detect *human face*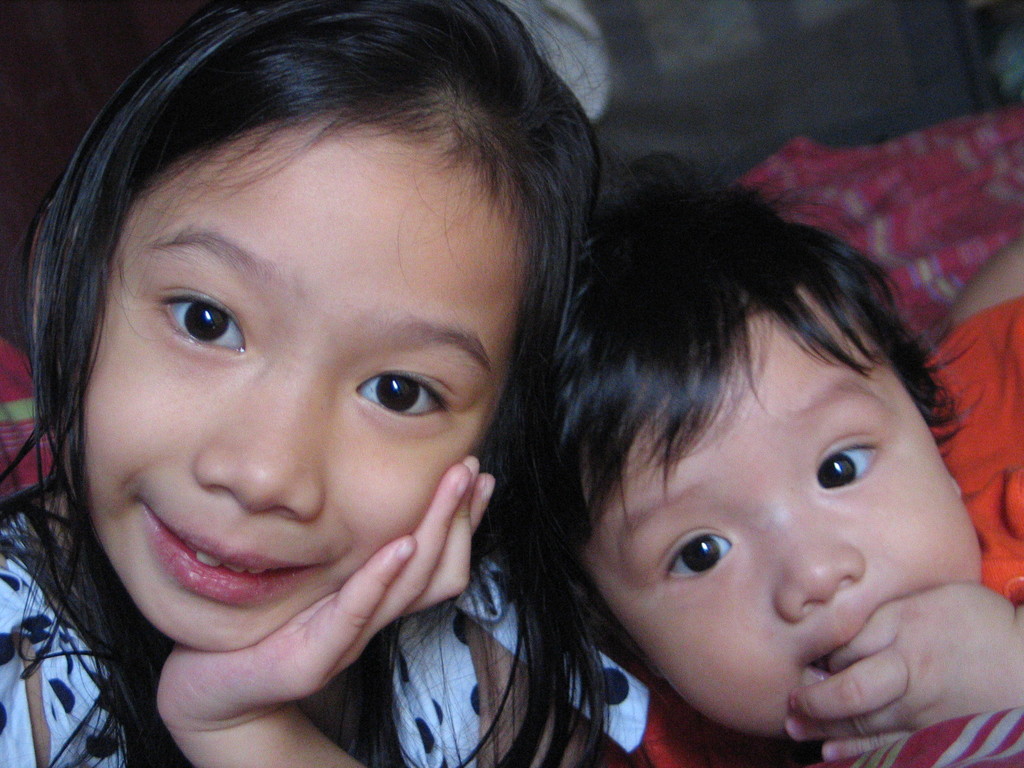
Rect(578, 282, 981, 740)
